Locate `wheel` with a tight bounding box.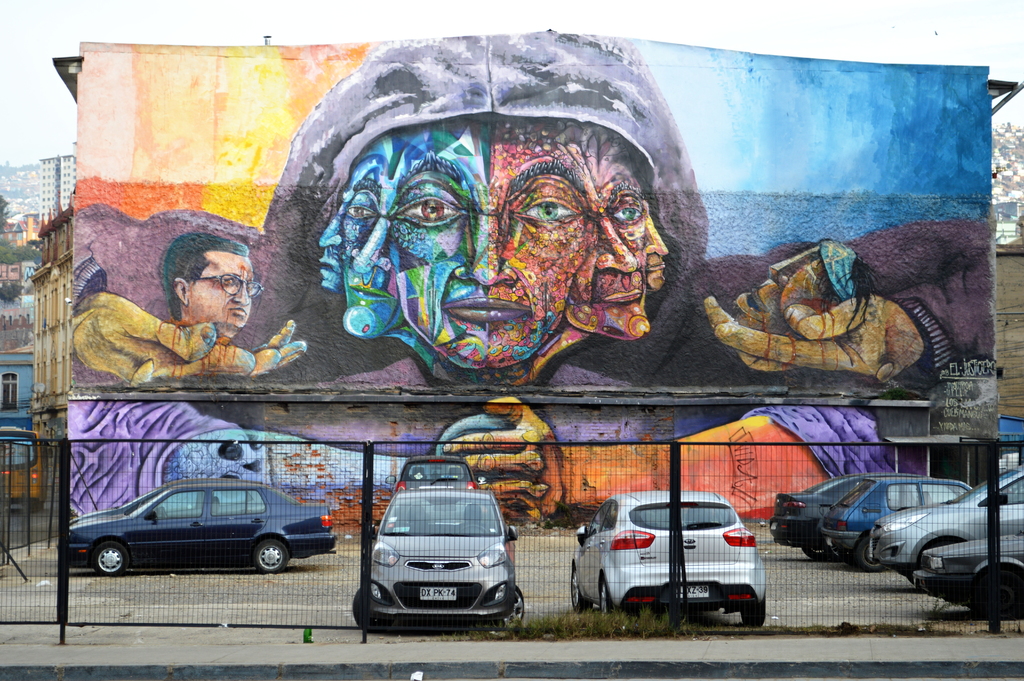
600/580/614/614.
